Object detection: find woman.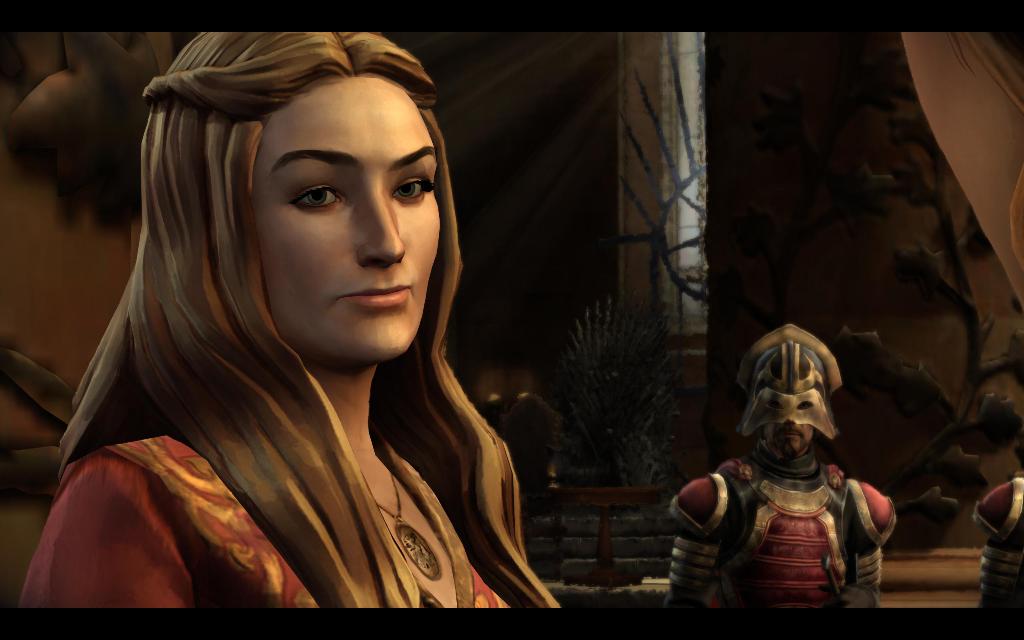
(x1=33, y1=21, x2=564, y2=604).
